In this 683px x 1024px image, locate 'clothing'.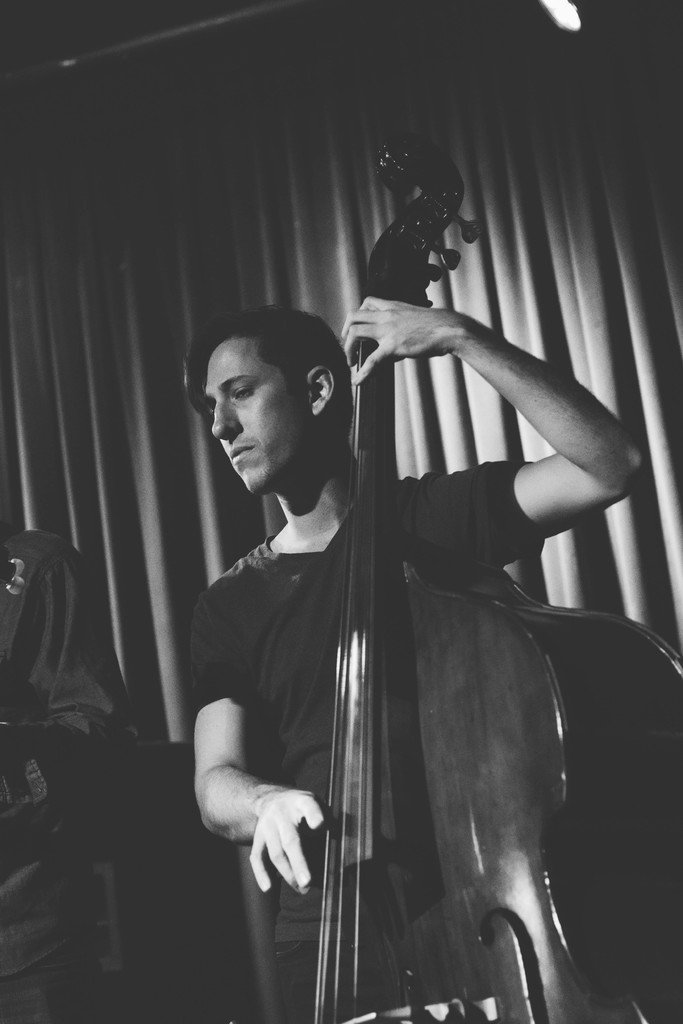
Bounding box: detection(0, 531, 138, 1023).
